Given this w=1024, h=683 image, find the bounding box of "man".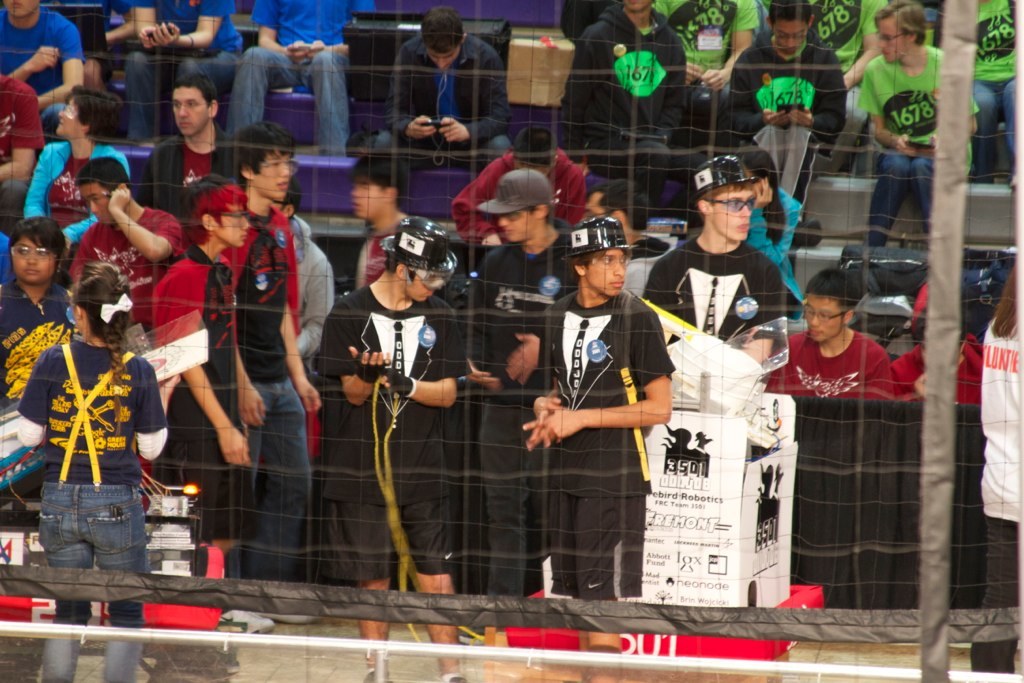
l=49, t=156, r=189, b=323.
